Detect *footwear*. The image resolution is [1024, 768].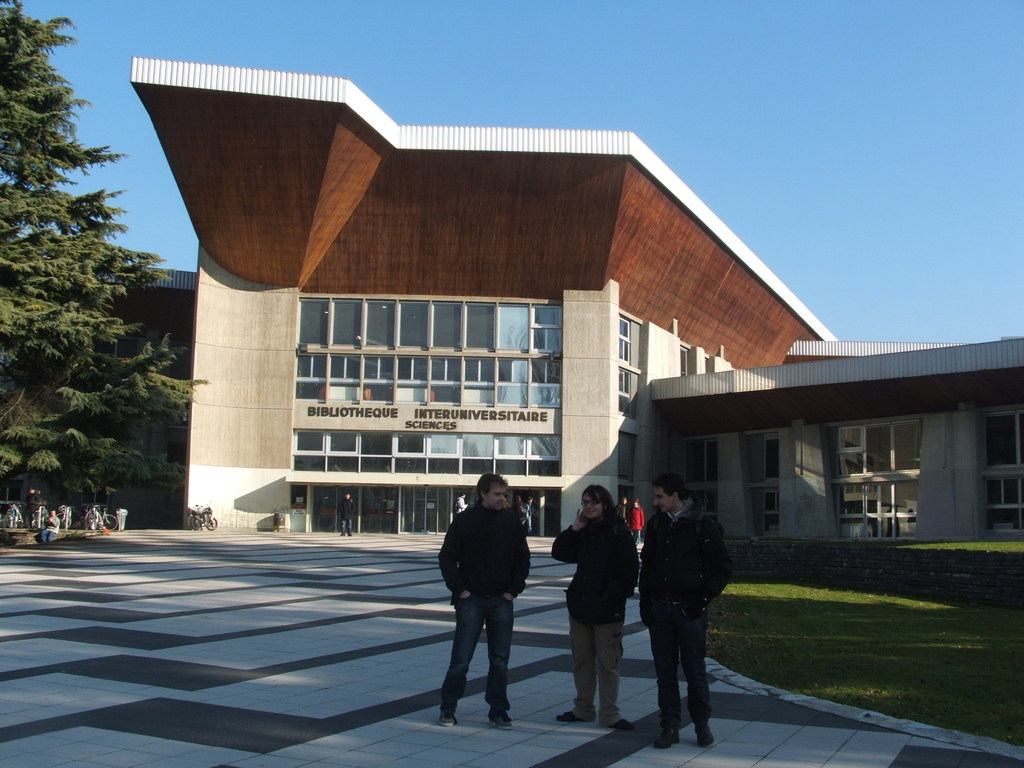
439:709:458:728.
